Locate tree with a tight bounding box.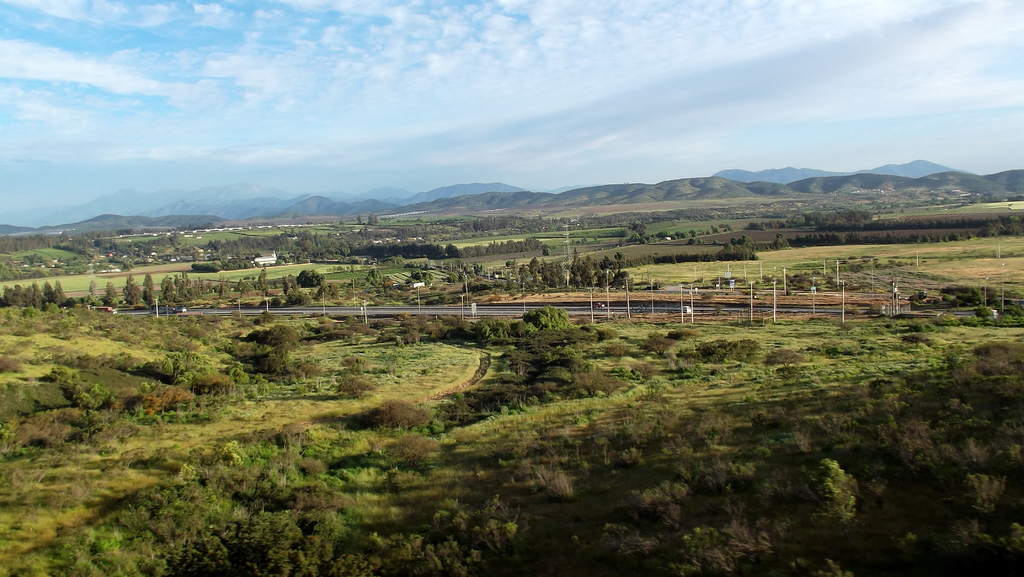
[left=51, top=282, right=64, bottom=302].
